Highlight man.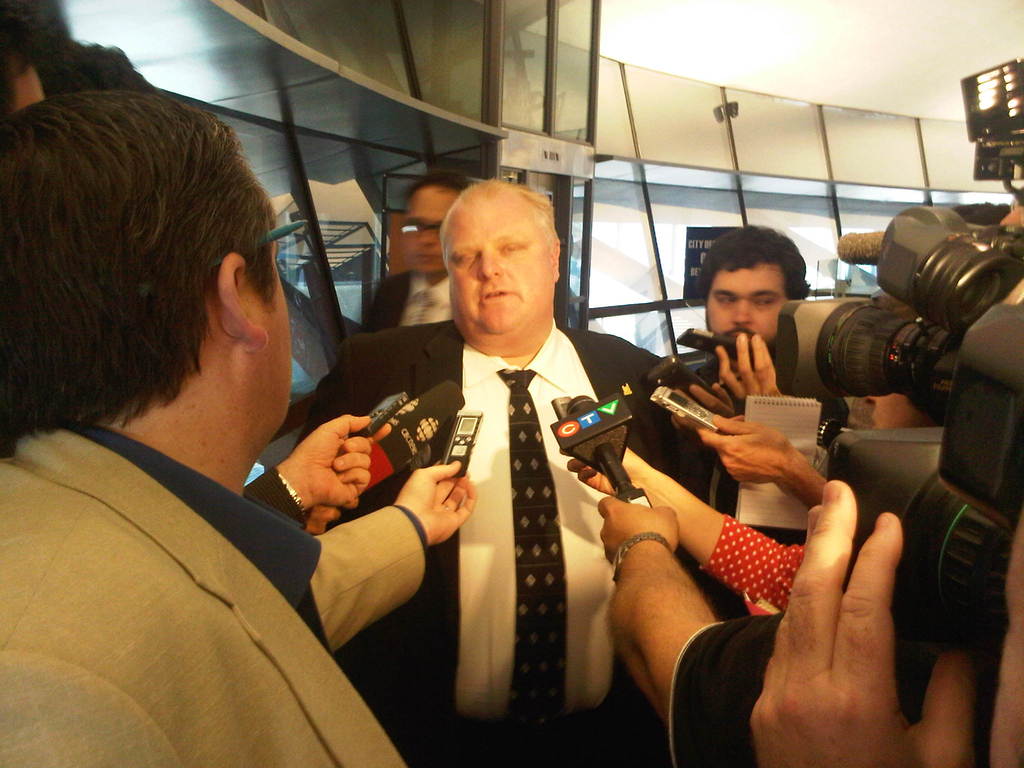
Highlighted region: <bbox>37, 86, 459, 765</bbox>.
